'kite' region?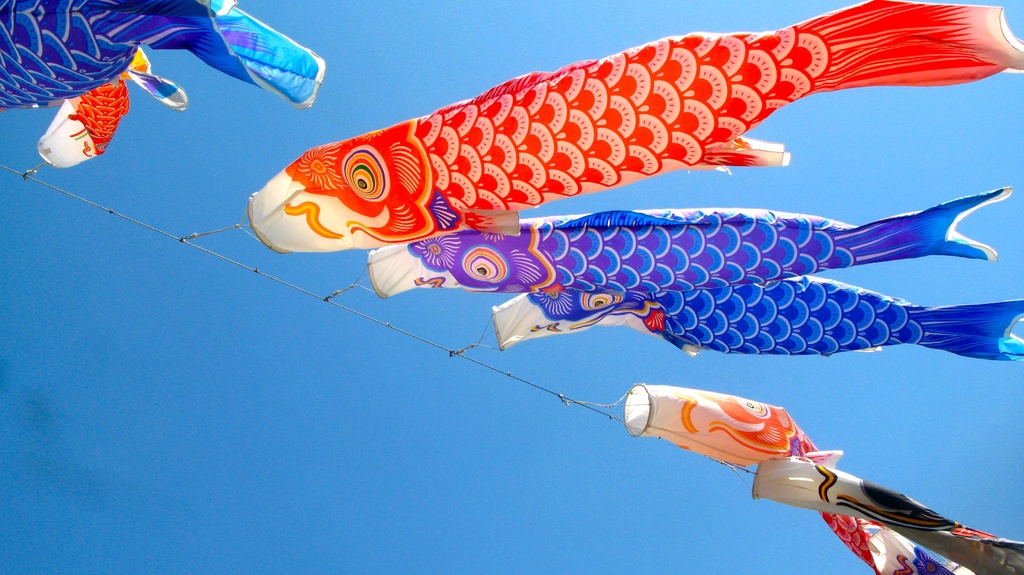
detection(624, 382, 975, 574)
